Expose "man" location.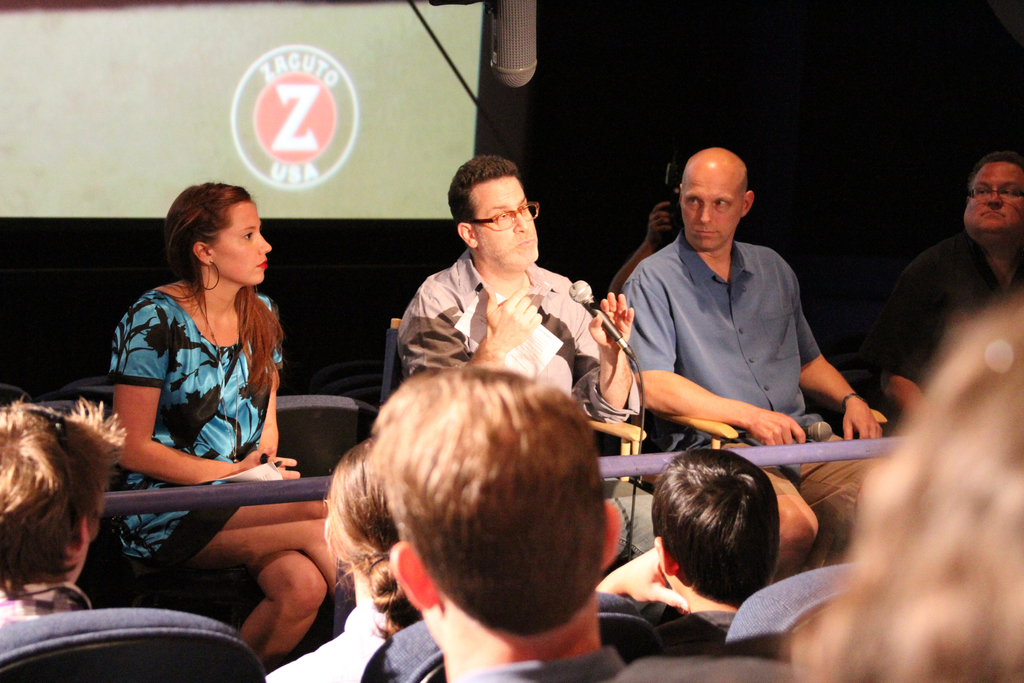
Exposed at left=365, top=176, right=641, bottom=409.
